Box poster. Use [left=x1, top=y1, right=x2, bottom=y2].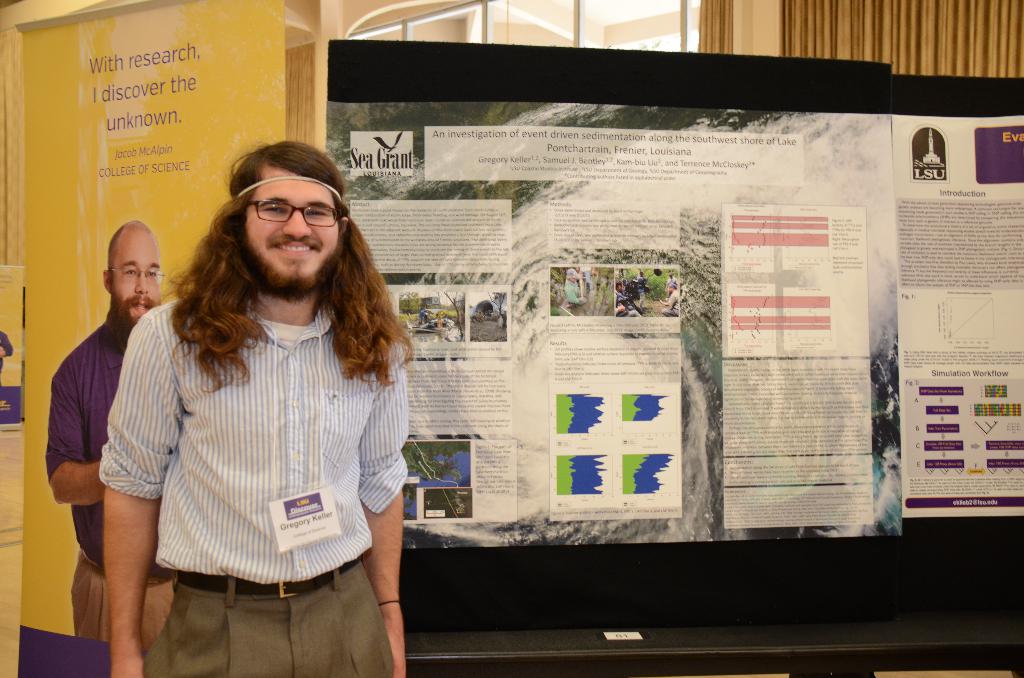
[left=723, top=206, right=867, bottom=355].
